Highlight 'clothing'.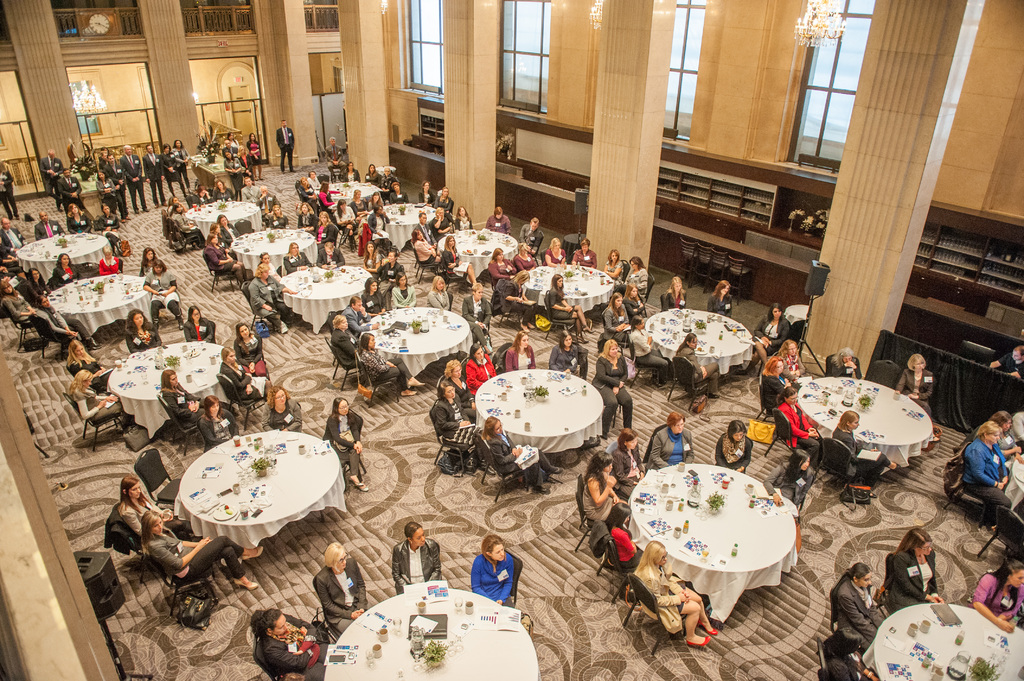
Highlighted region: x1=357 y1=289 x2=387 y2=320.
